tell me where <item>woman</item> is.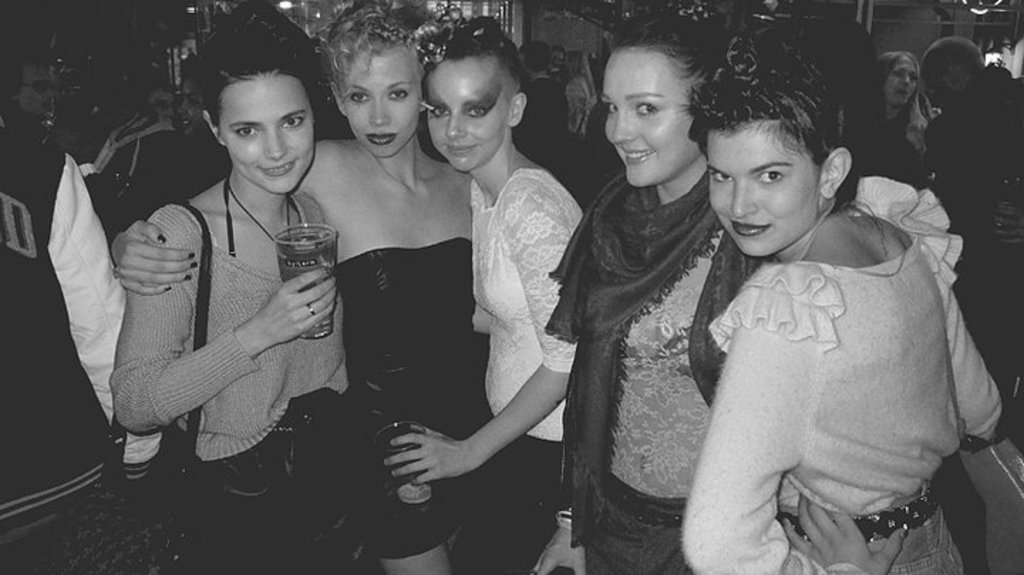
<item>woman</item> is at pyautogui.locateOnScreen(542, 0, 762, 574).
